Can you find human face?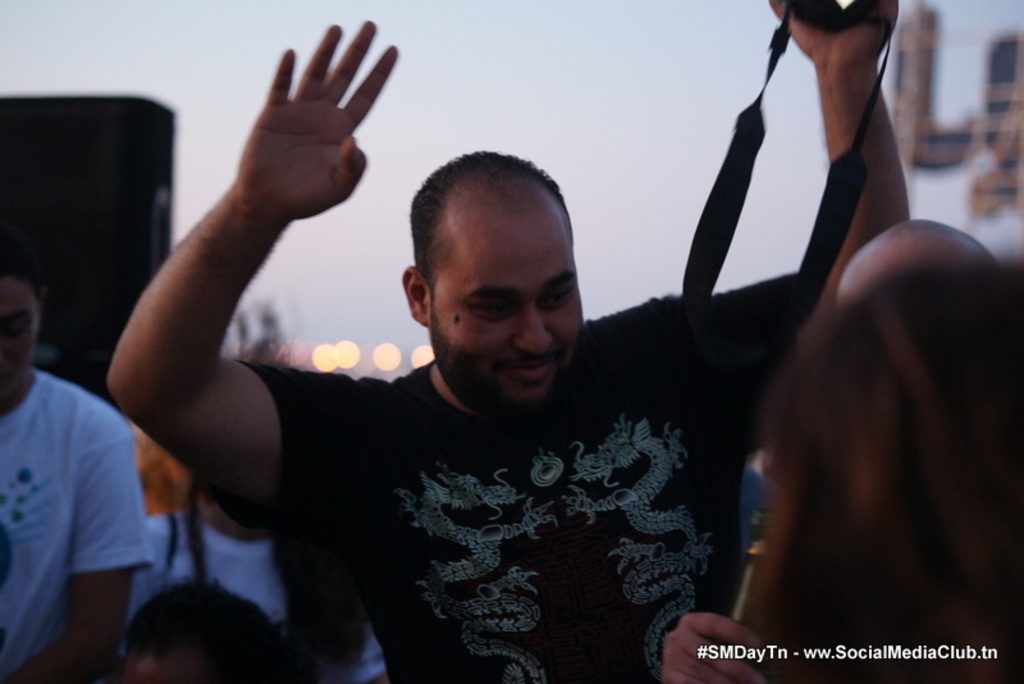
Yes, bounding box: x1=434, y1=220, x2=586, y2=419.
